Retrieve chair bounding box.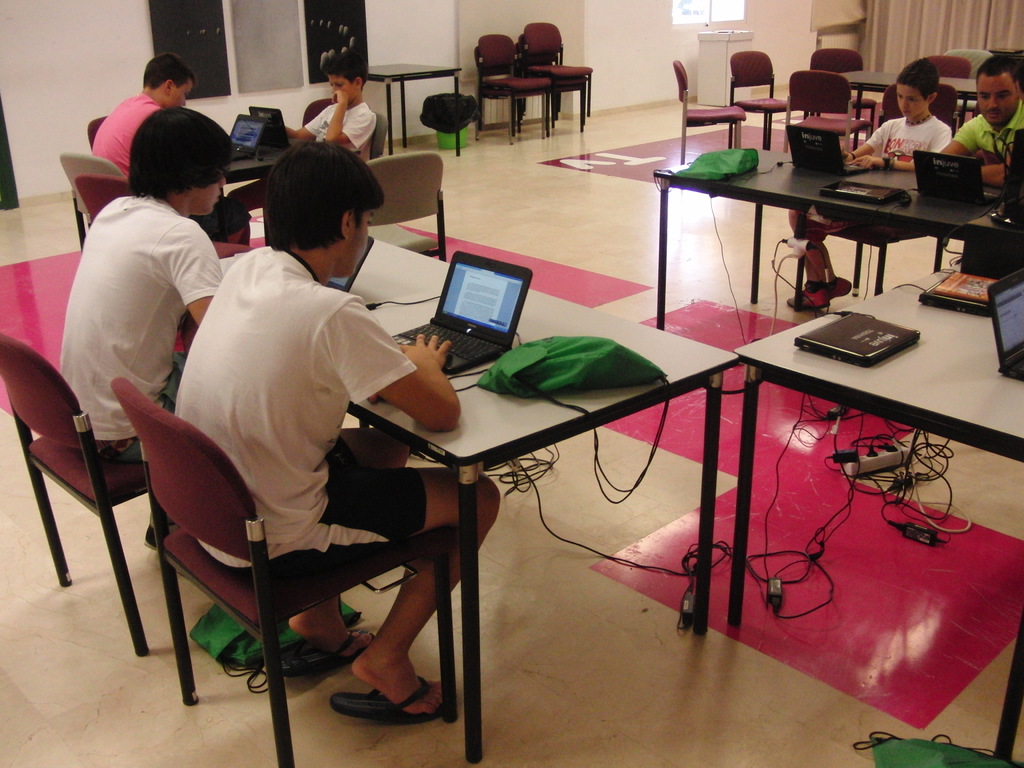
Bounding box: l=0, t=335, r=150, b=657.
